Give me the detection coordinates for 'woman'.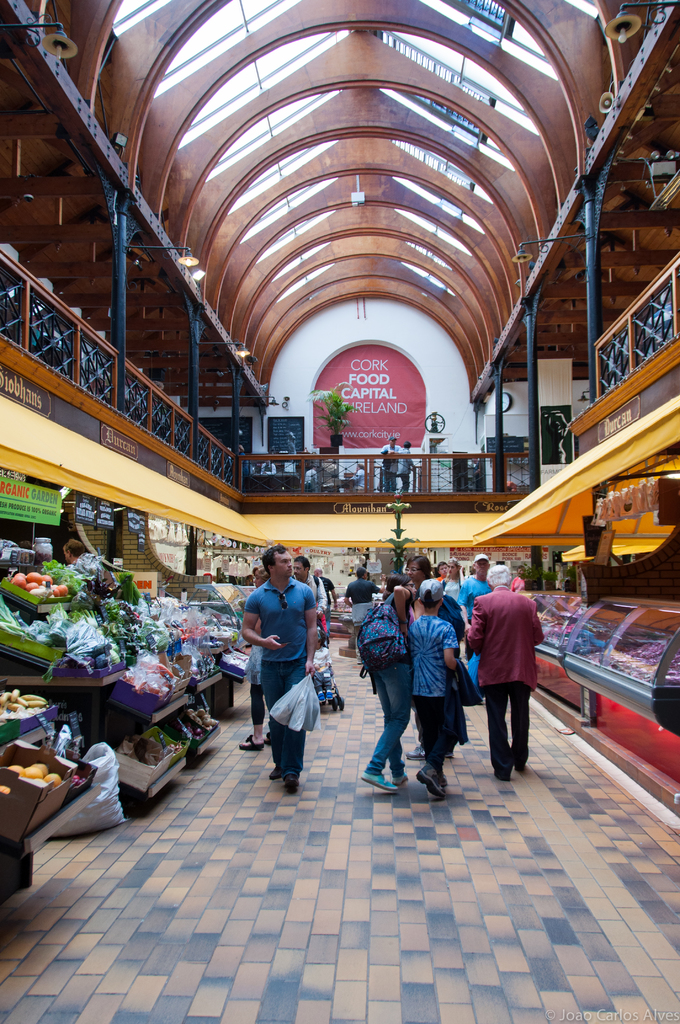
select_region(357, 572, 417, 794).
